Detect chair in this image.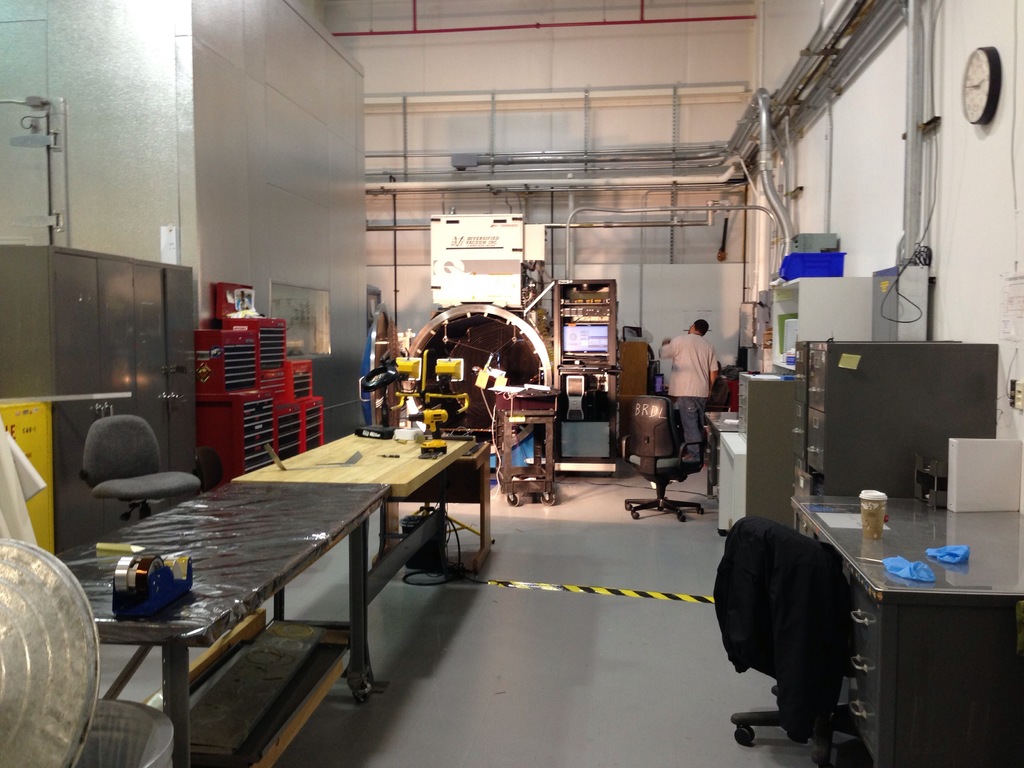
Detection: crop(726, 515, 861, 767).
